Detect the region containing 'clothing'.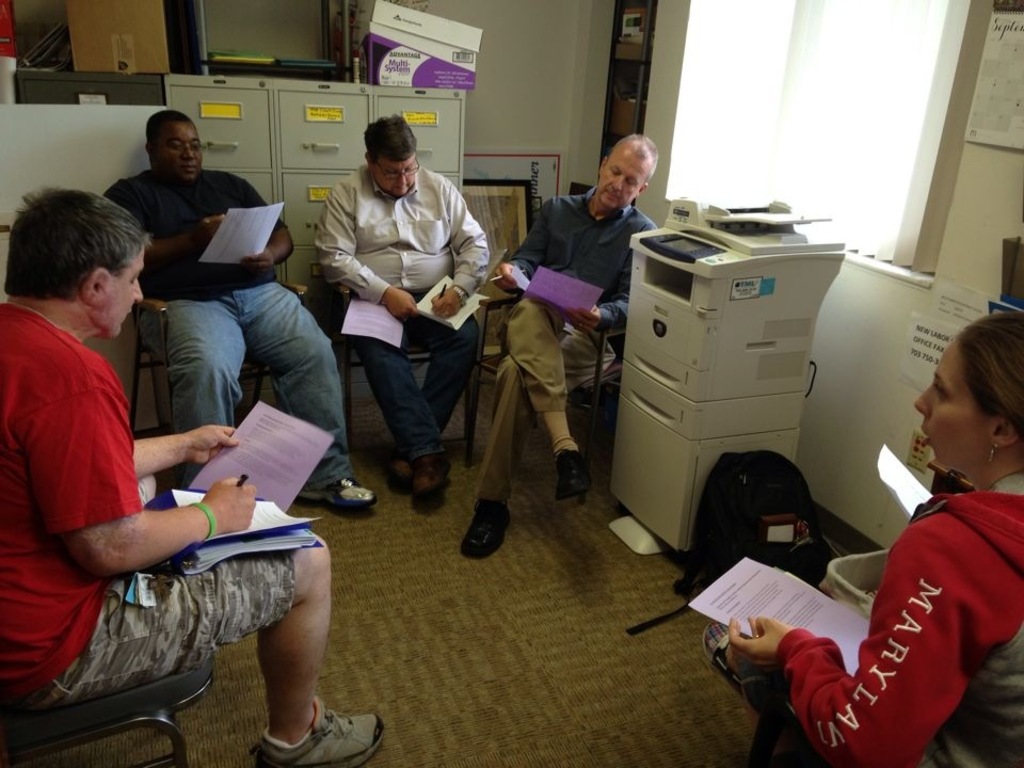
box=[313, 165, 495, 465].
